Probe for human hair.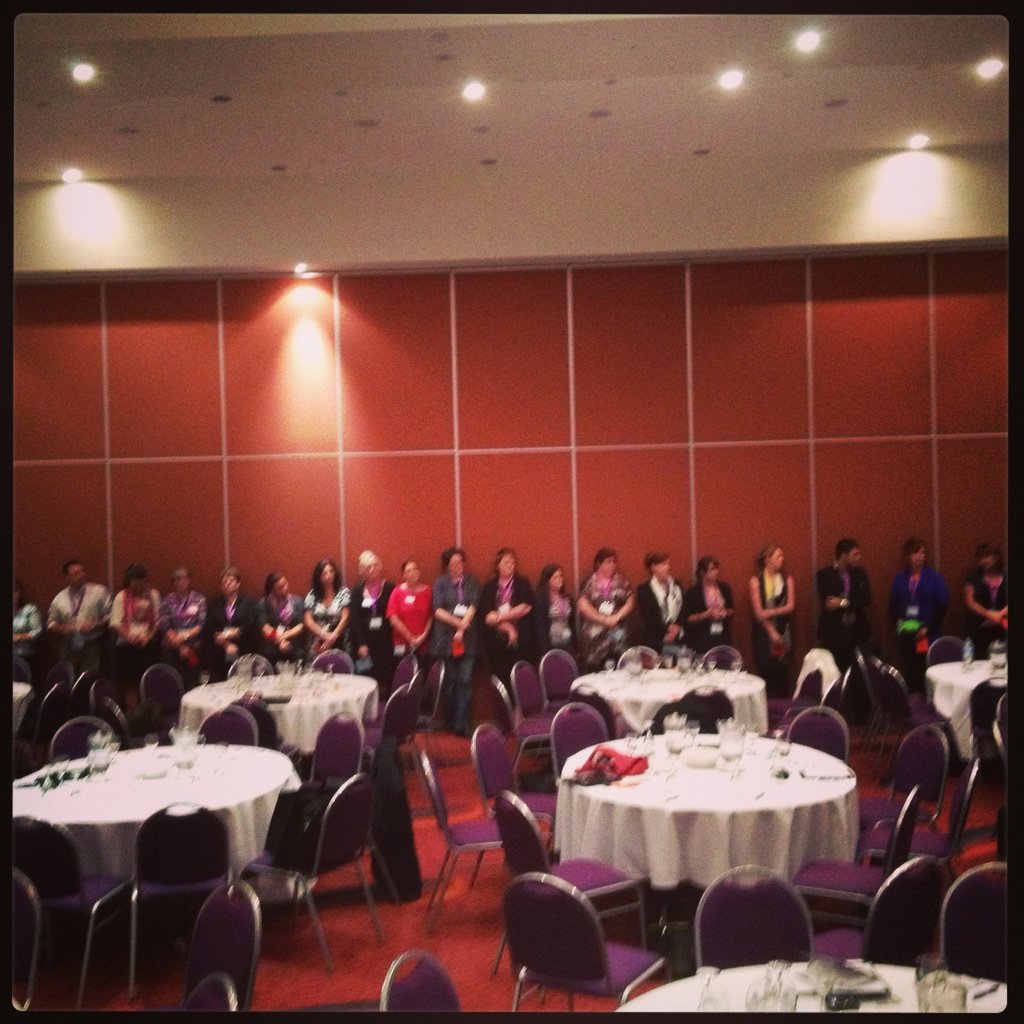
Probe result: detection(644, 547, 669, 573).
